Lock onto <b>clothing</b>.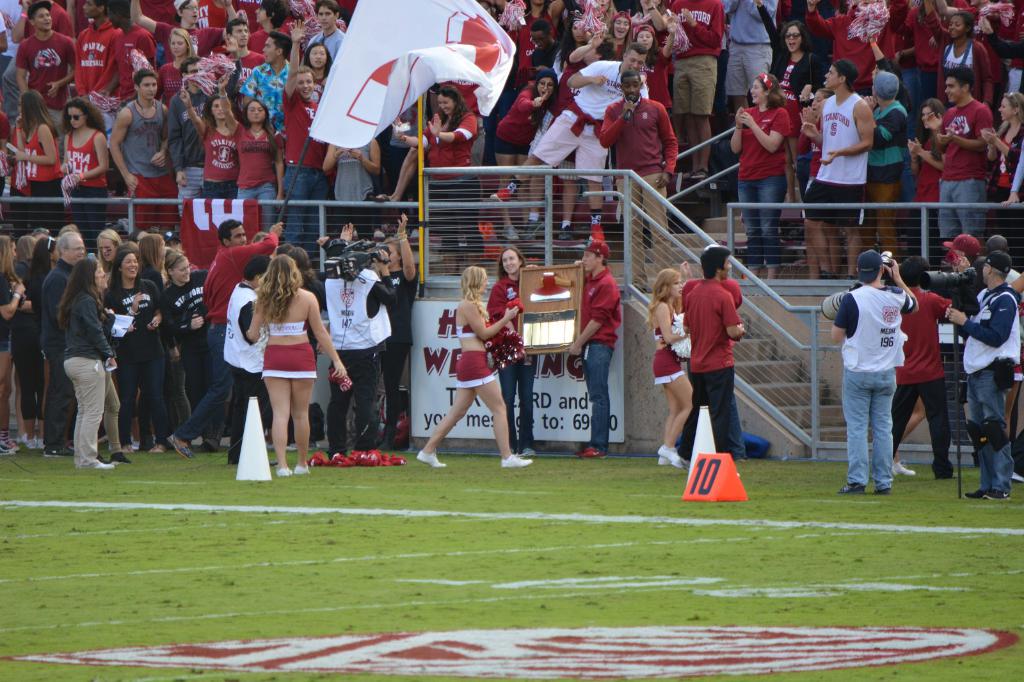
Locked: region(733, 99, 793, 265).
